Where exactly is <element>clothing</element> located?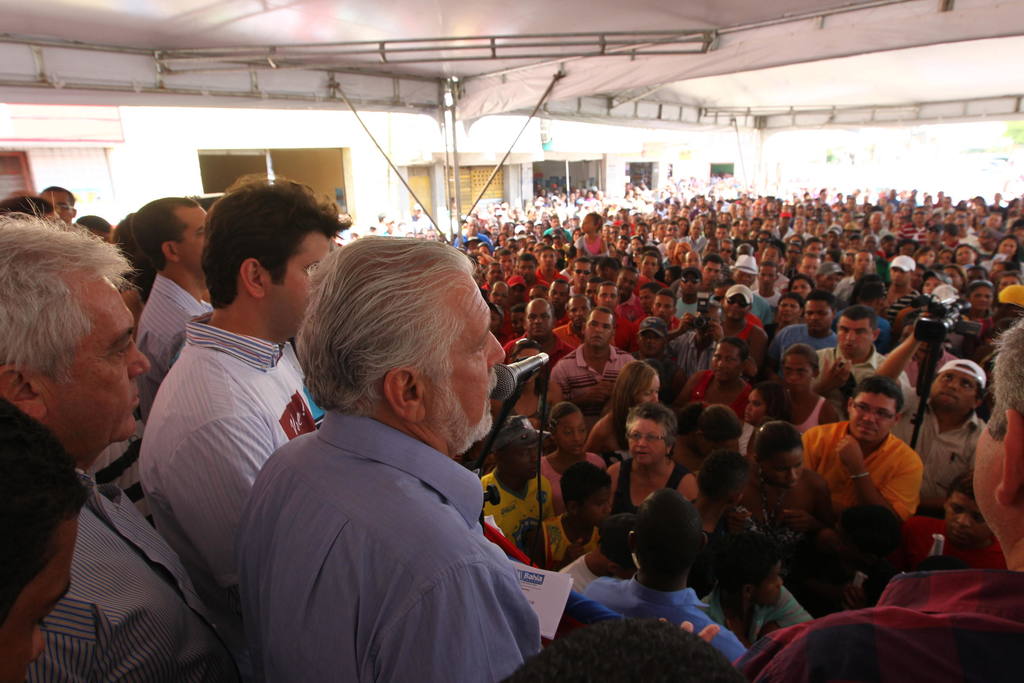
Its bounding box is l=865, t=313, r=895, b=353.
